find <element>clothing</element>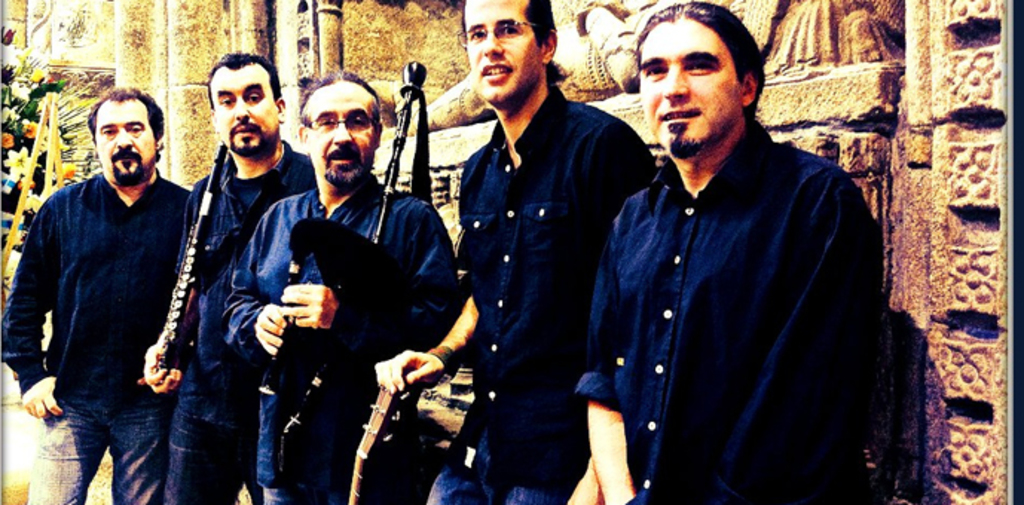
{"x1": 568, "y1": 114, "x2": 889, "y2": 504}
